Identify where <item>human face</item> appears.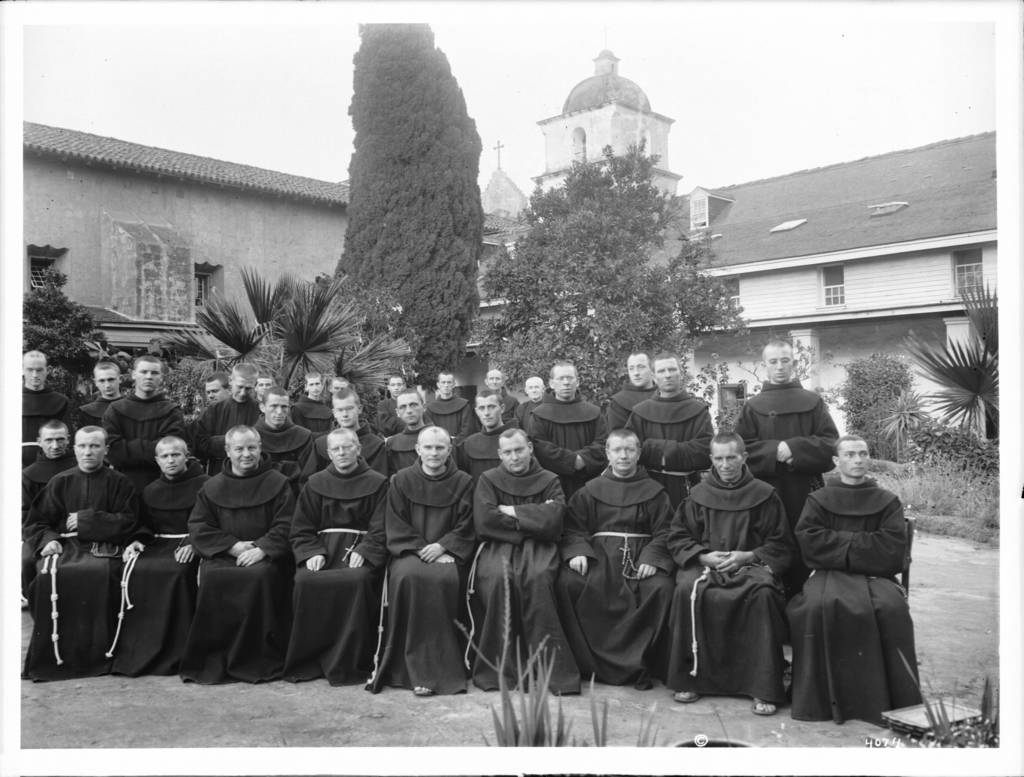
Appears at bbox=(74, 431, 105, 470).
